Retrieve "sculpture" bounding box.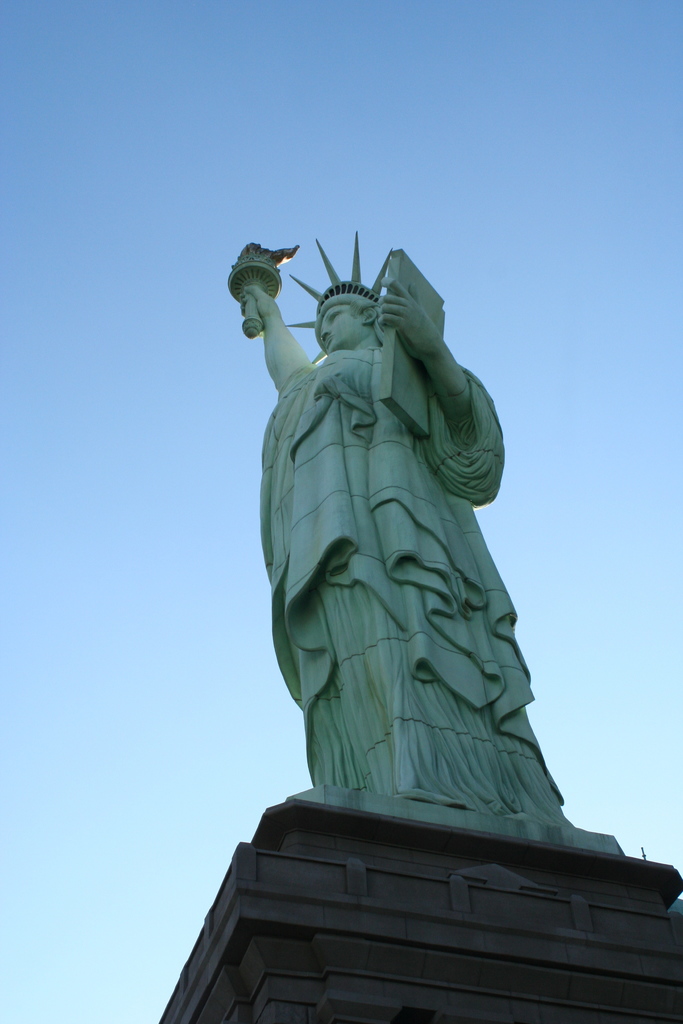
Bounding box: select_region(210, 236, 582, 825).
